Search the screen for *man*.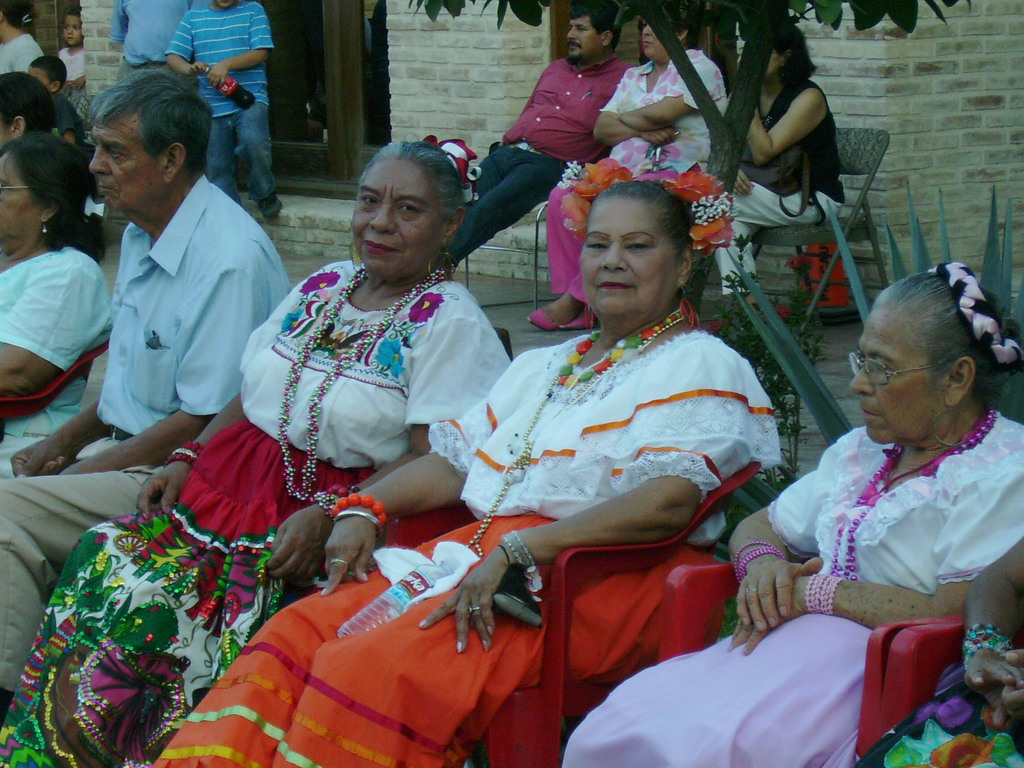
Found at <box>0,65,292,726</box>.
